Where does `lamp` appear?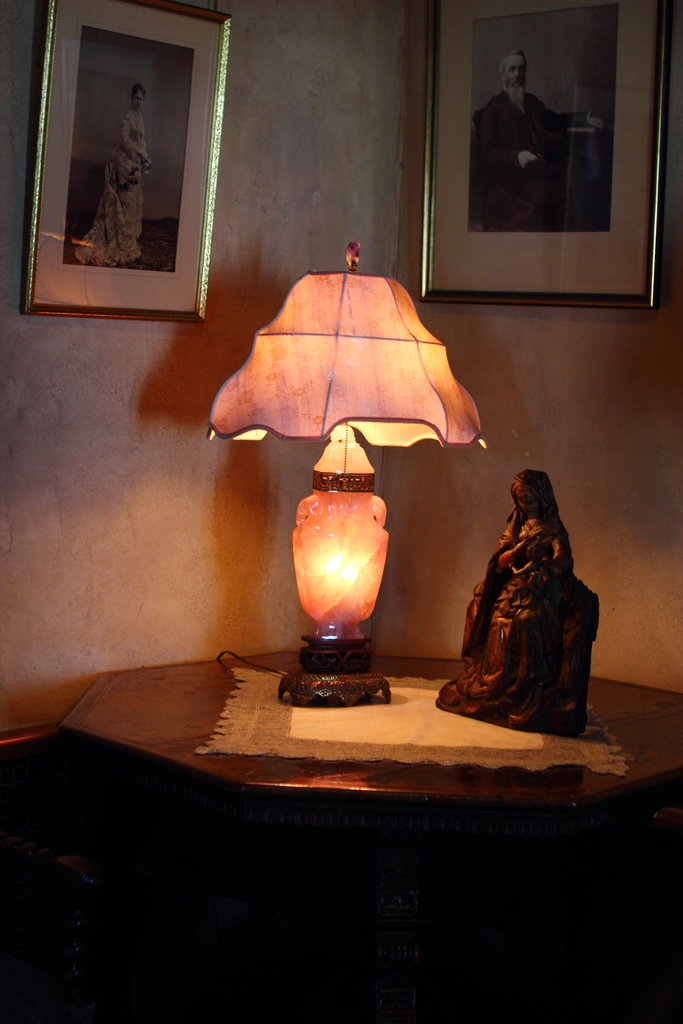
Appears at <box>203,239,485,709</box>.
